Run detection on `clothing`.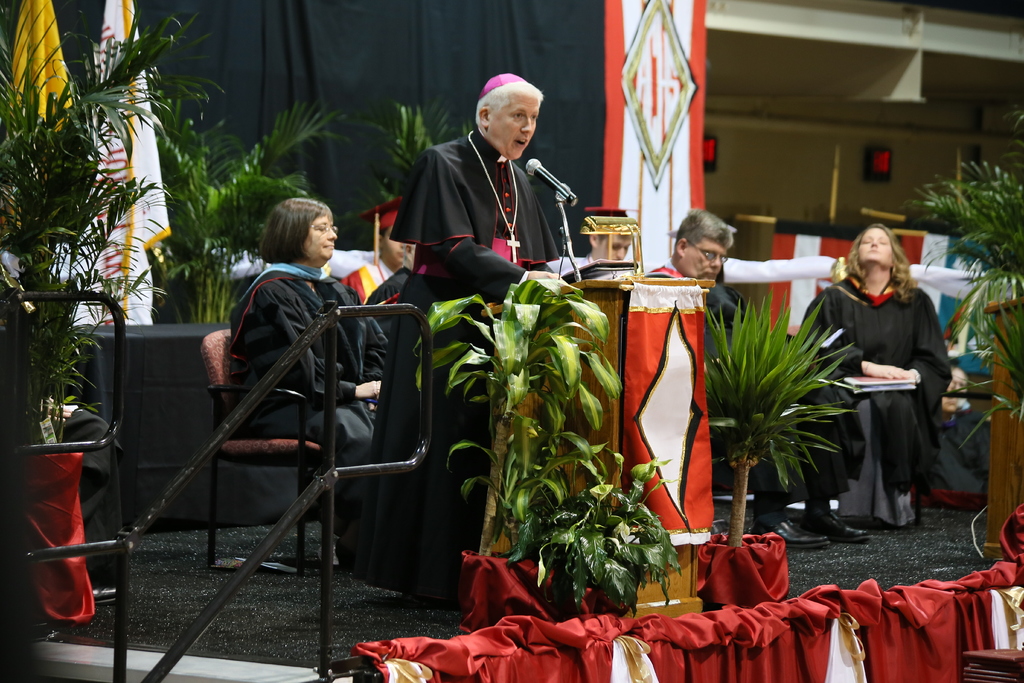
Result: <region>799, 283, 950, 525</region>.
